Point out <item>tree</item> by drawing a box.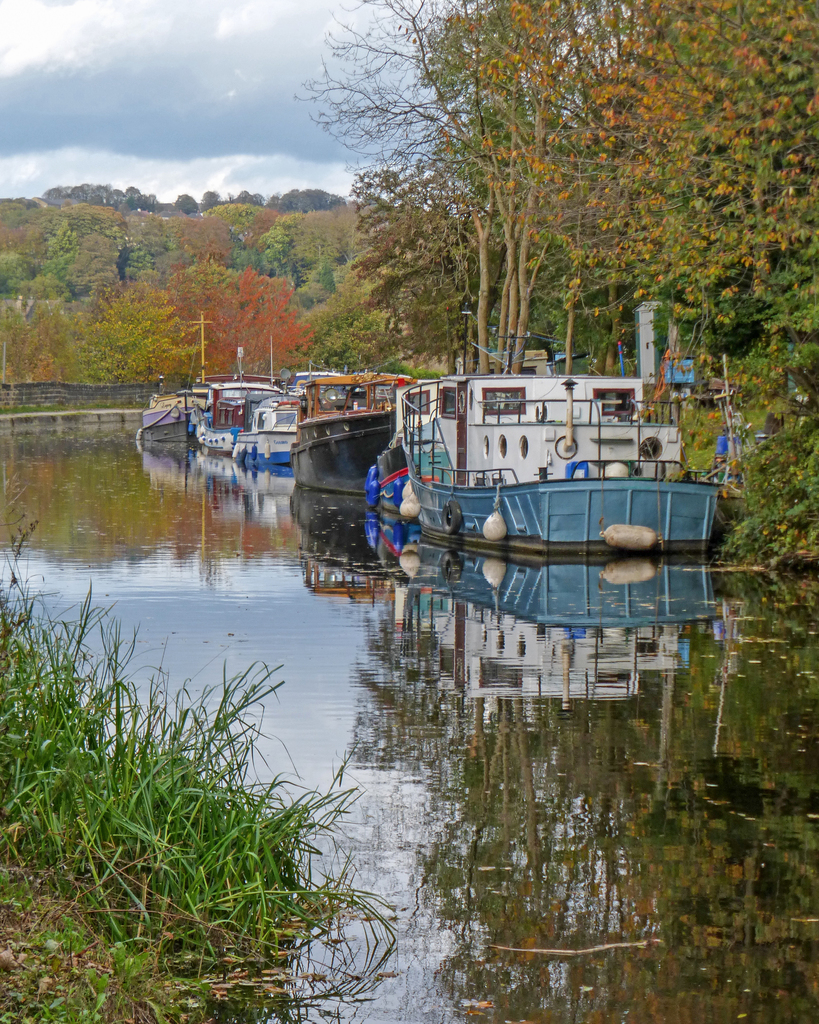
select_region(374, 15, 807, 415).
